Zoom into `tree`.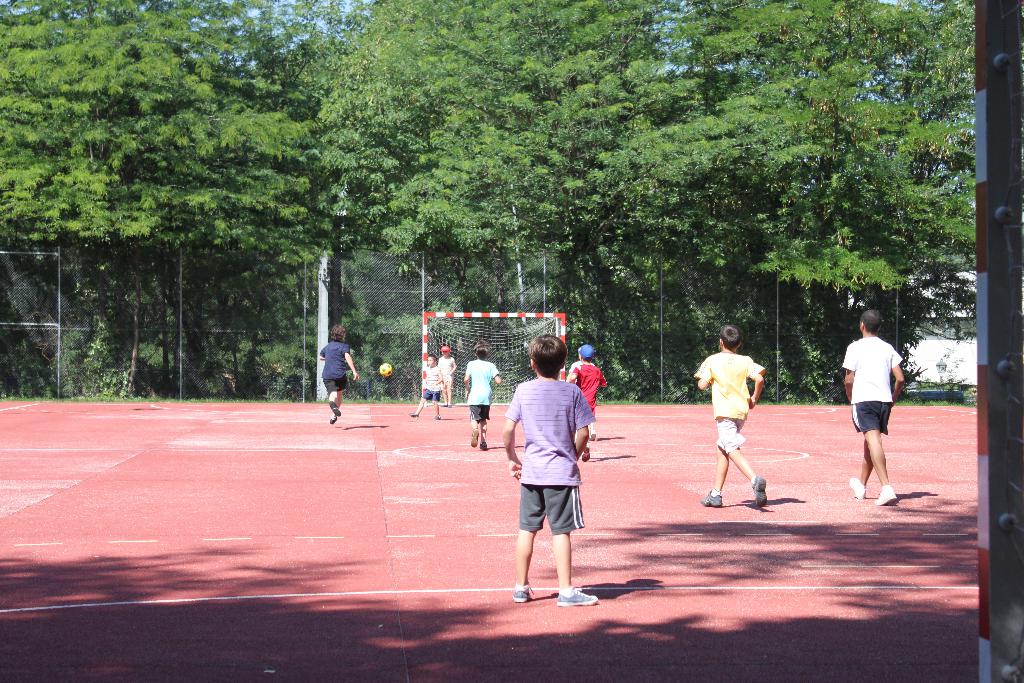
Zoom target: <bbox>0, 0, 319, 397</bbox>.
